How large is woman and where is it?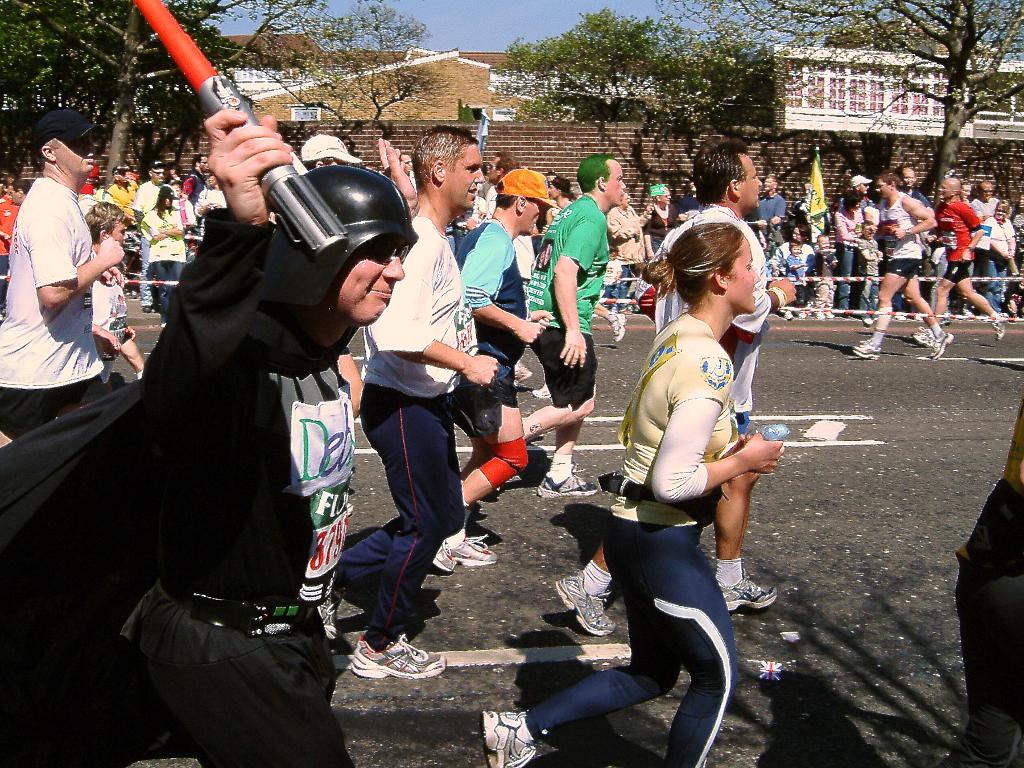
Bounding box: (x1=477, y1=220, x2=788, y2=767).
